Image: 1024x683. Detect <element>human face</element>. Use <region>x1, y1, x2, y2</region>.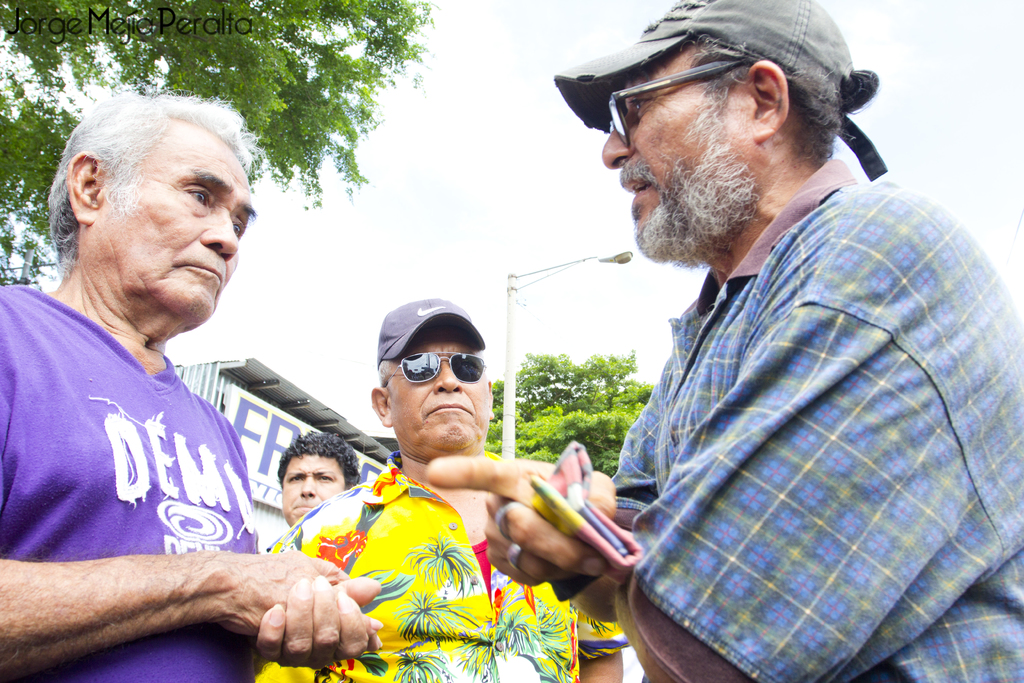
<region>385, 322, 492, 446</region>.
